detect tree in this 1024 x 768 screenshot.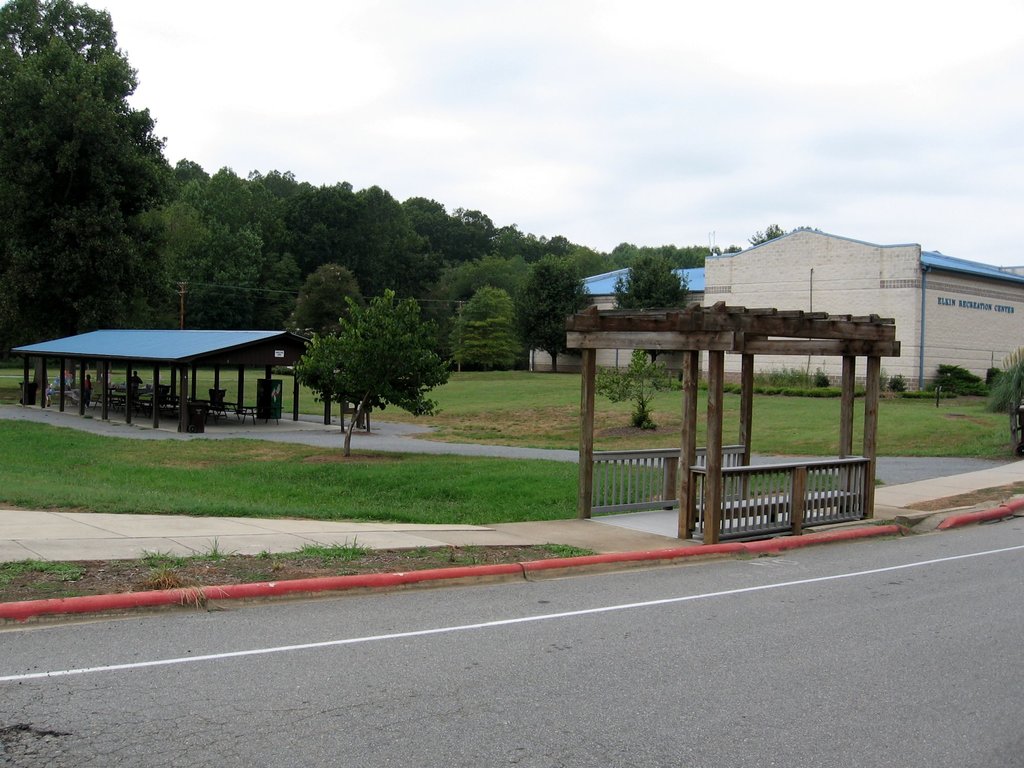
Detection: bbox=[596, 349, 675, 440].
